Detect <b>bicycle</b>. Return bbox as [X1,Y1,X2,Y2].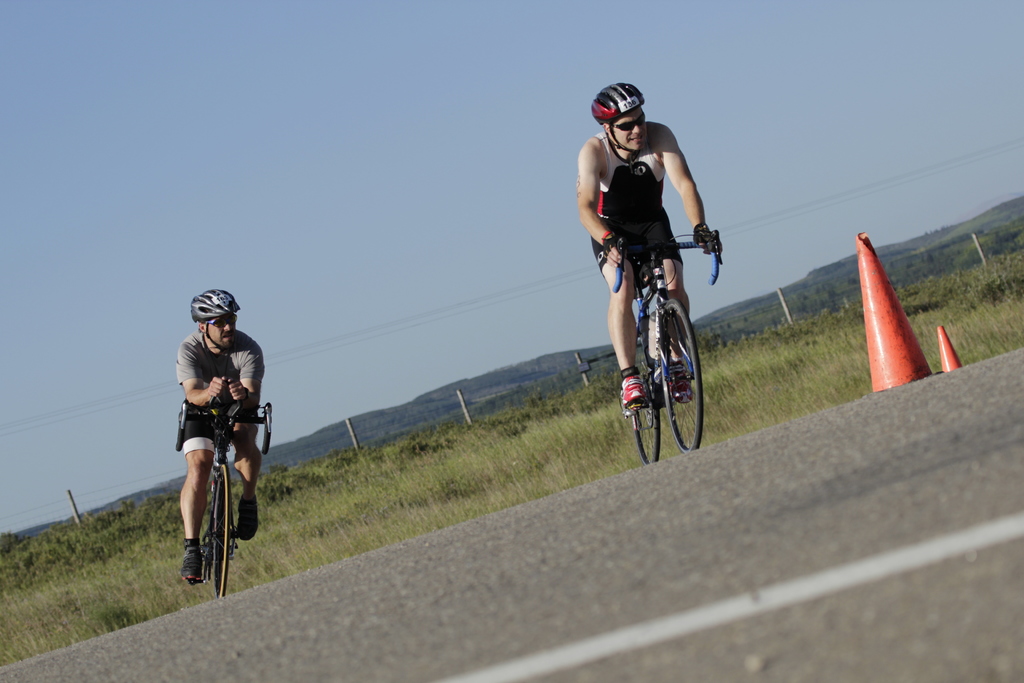
[605,220,718,457].
